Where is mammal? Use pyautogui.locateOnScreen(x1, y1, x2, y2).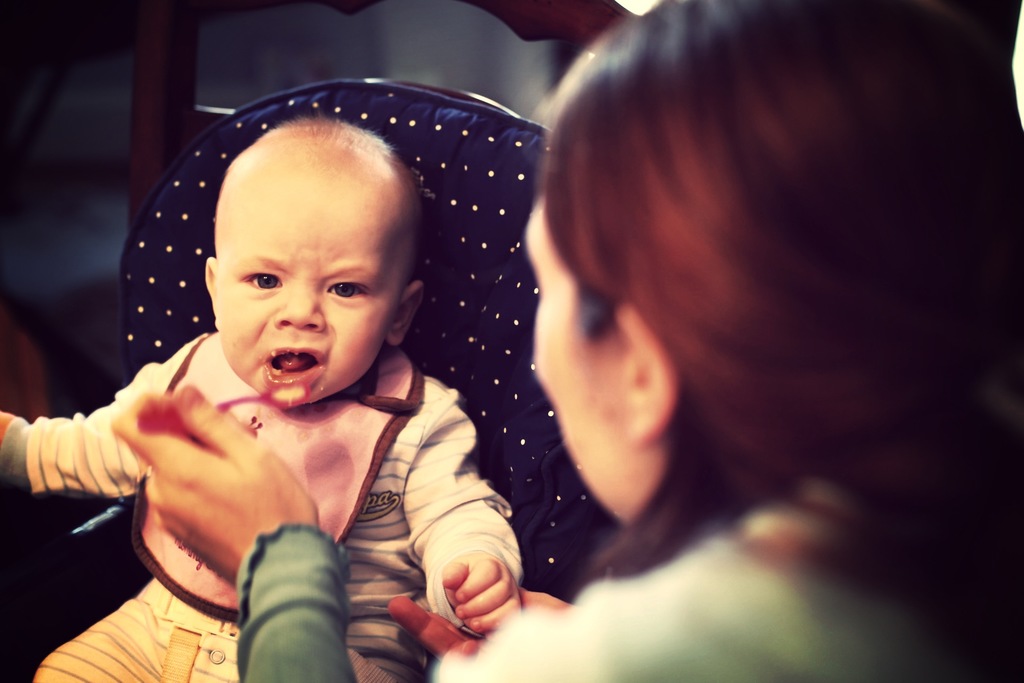
pyautogui.locateOnScreen(520, 0, 1021, 682).
